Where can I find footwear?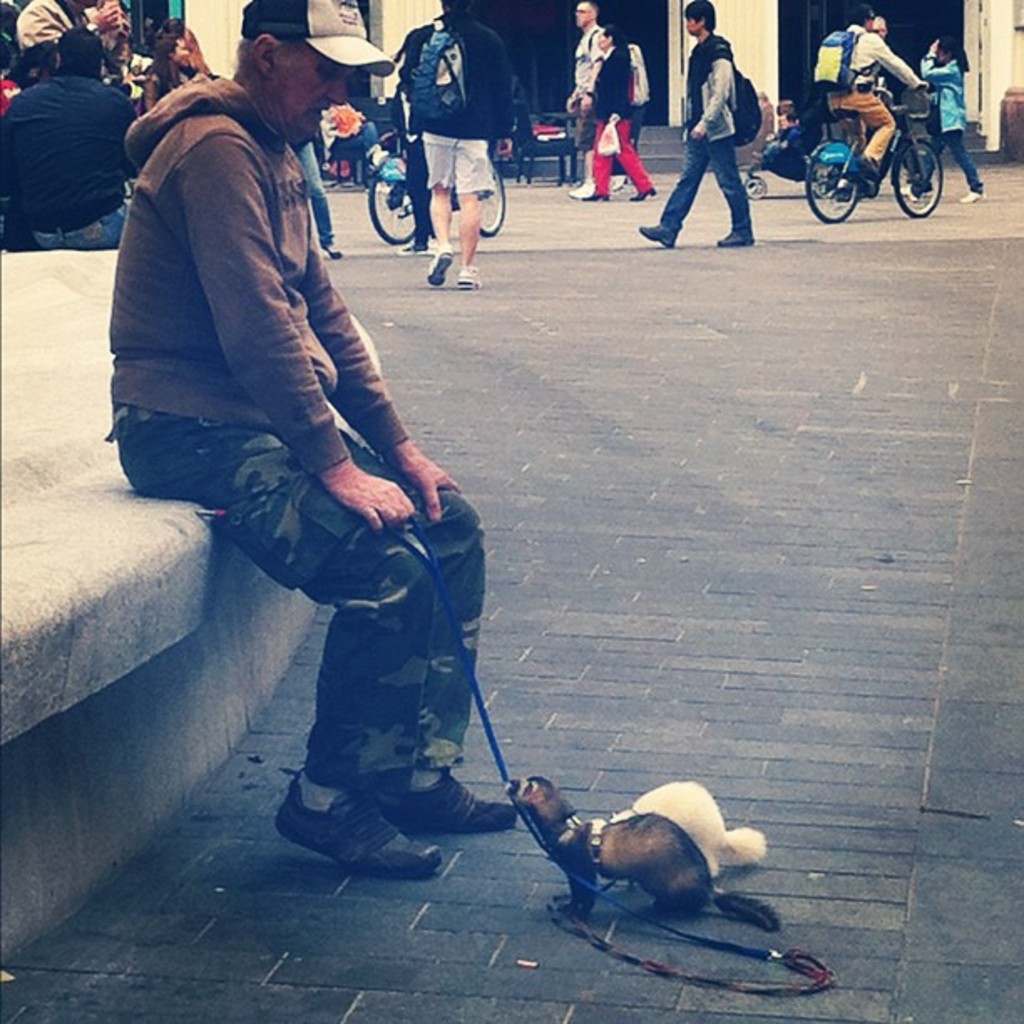
You can find it at bbox=[721, 228, 753, 244].
